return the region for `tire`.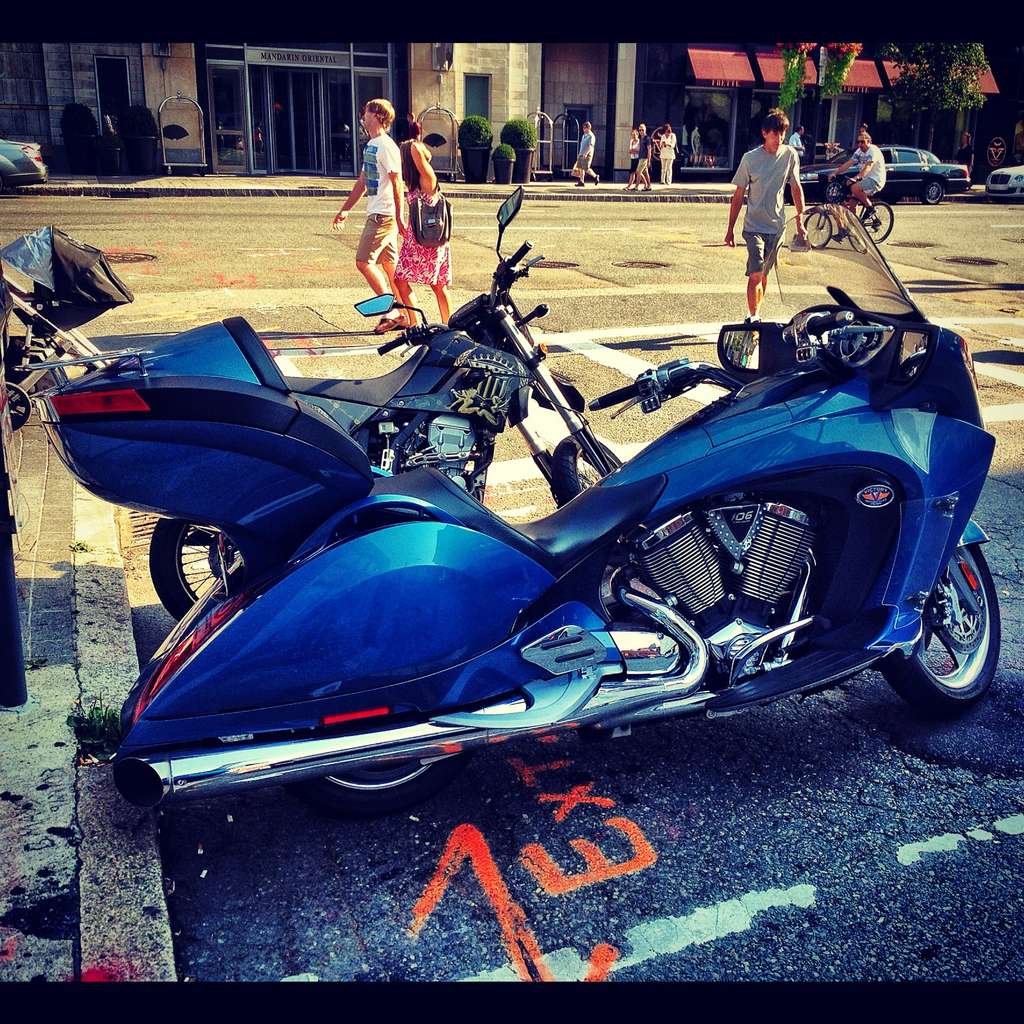
Rect(916, 180, 940, 204).
